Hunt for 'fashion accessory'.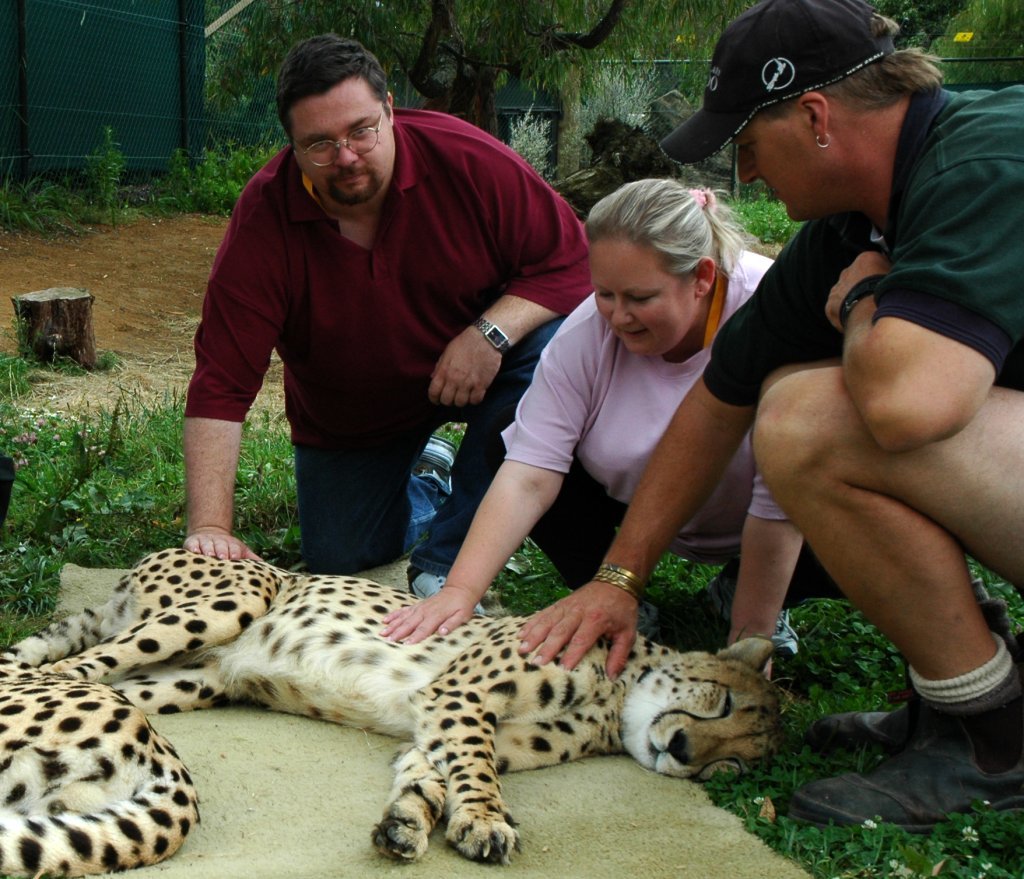
Hunted down at {"left": 467, "top": 313, "right": 514, "bottom": 362}.
